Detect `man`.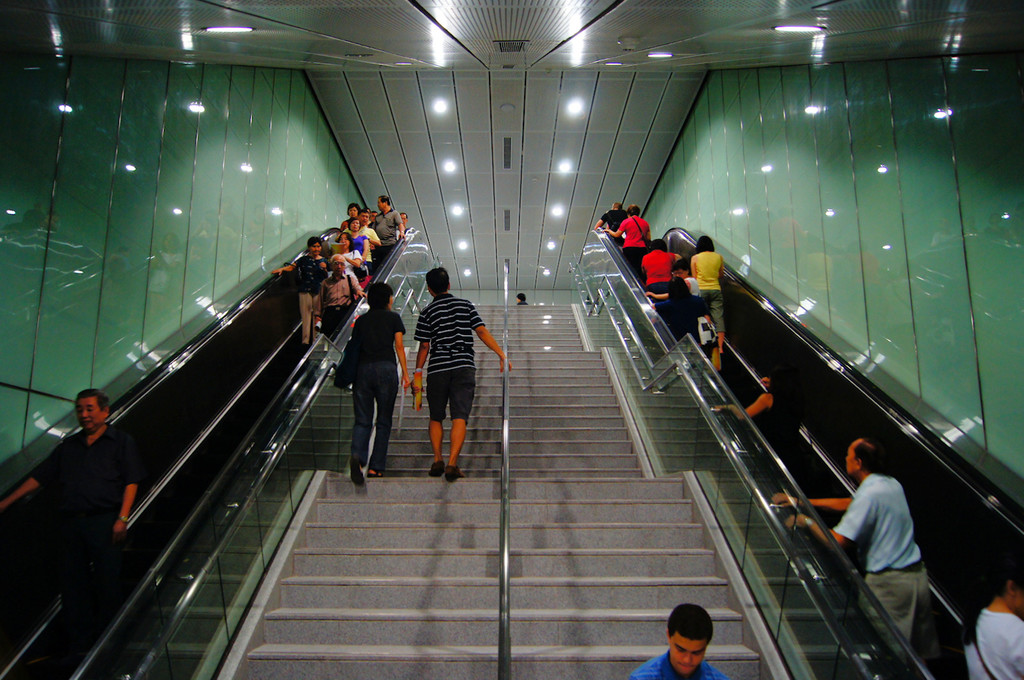
Detected at 373:194:406:256.
